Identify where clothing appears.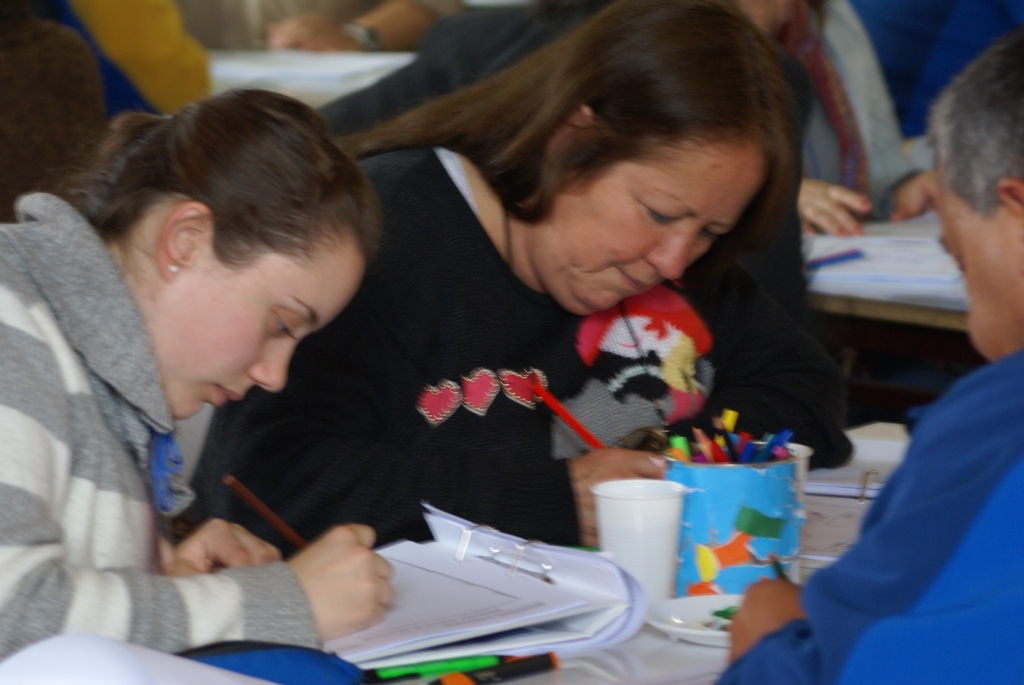
Appears at 0,191,324,662.
